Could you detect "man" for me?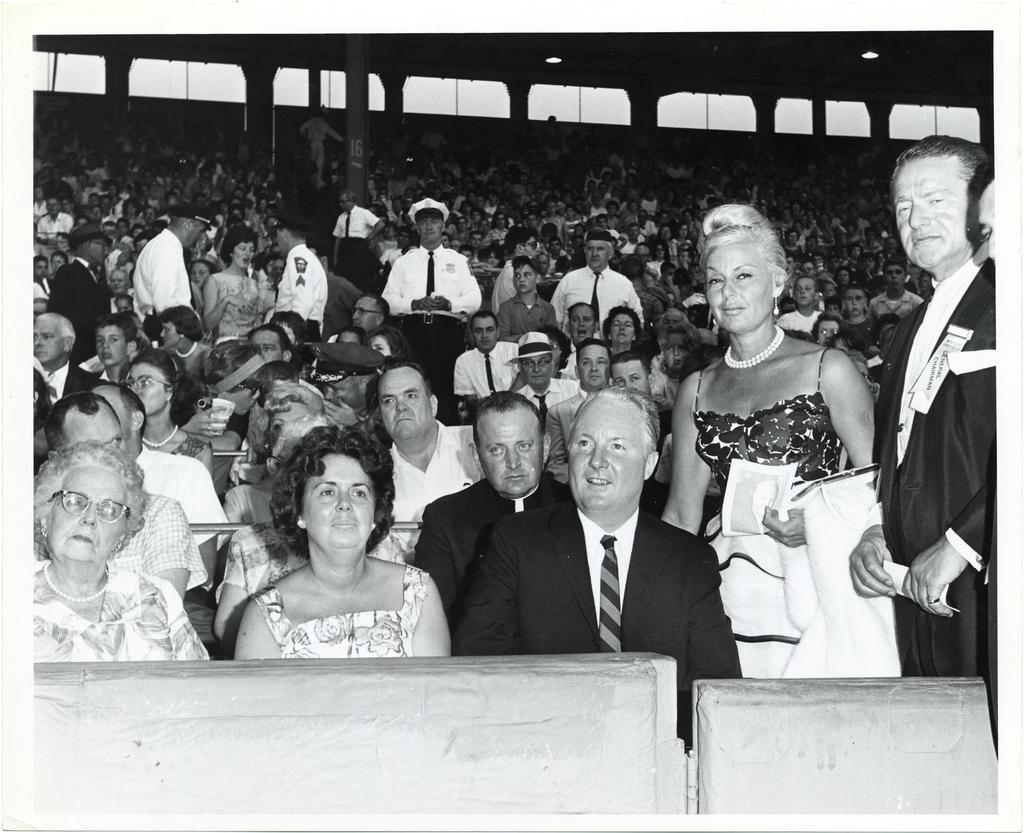
Detection result: l=610, t=350, r=675, b=456.
